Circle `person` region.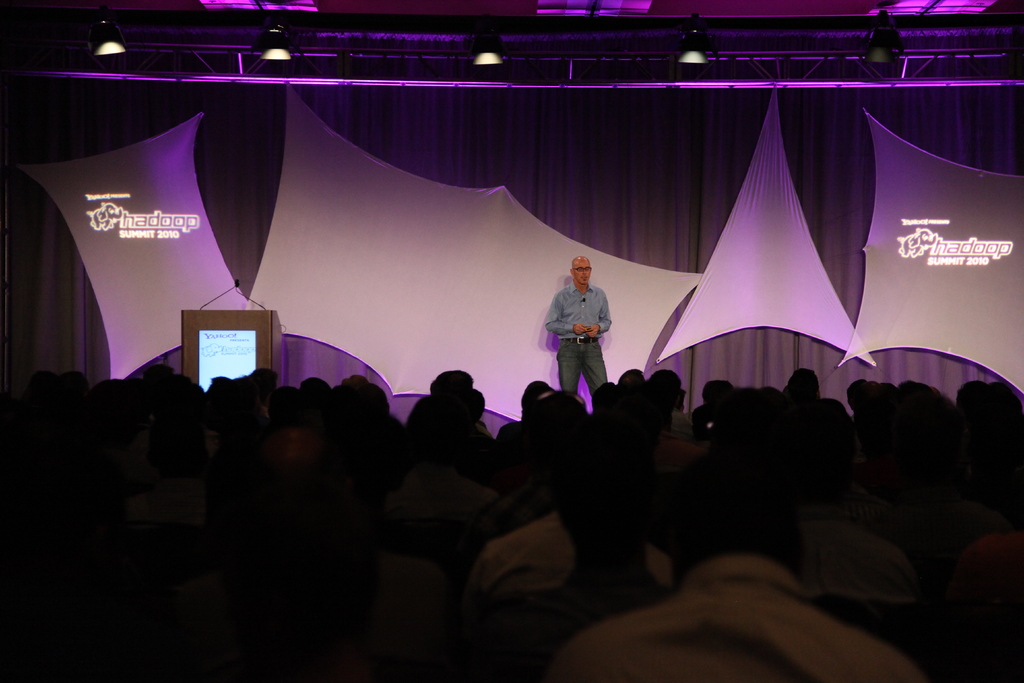
Region: locate(547, 242, 620, 416).
